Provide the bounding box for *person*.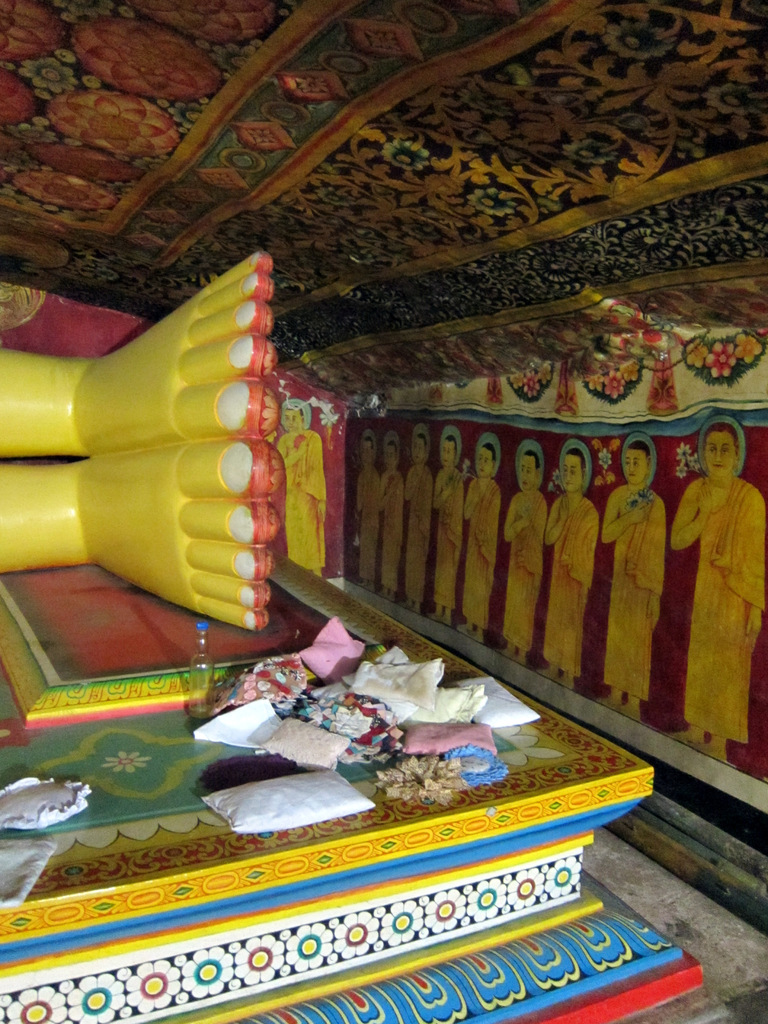
353 430 385 580.
